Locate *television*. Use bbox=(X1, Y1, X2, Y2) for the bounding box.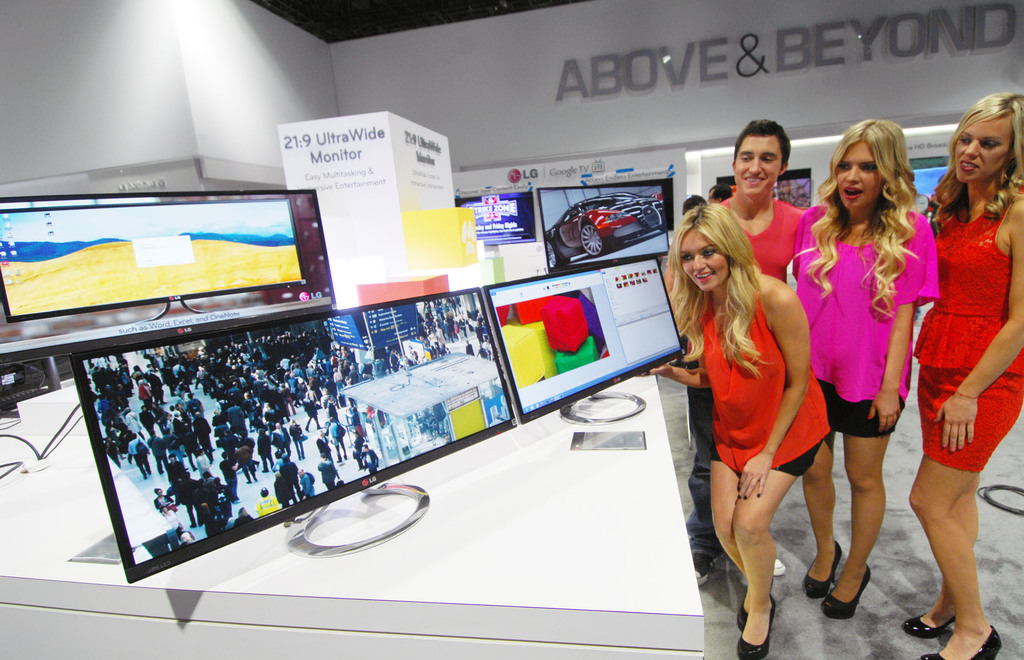
bbox=(0, 184, 335, 368).
